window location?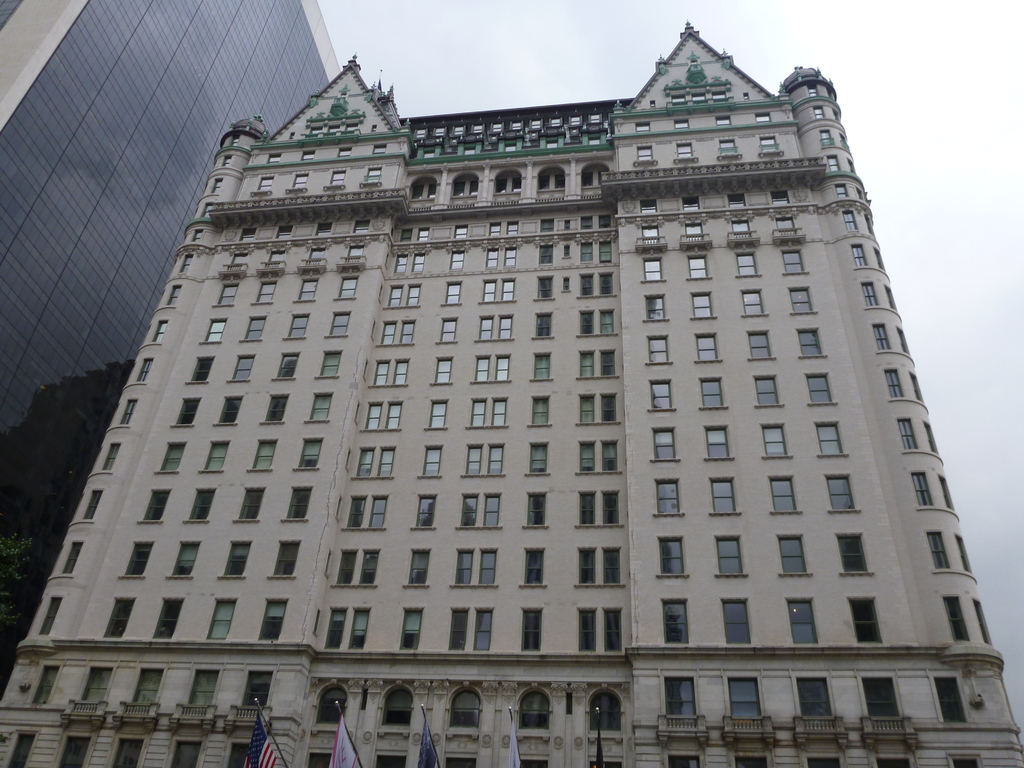
(820, 126, 837, 150)
